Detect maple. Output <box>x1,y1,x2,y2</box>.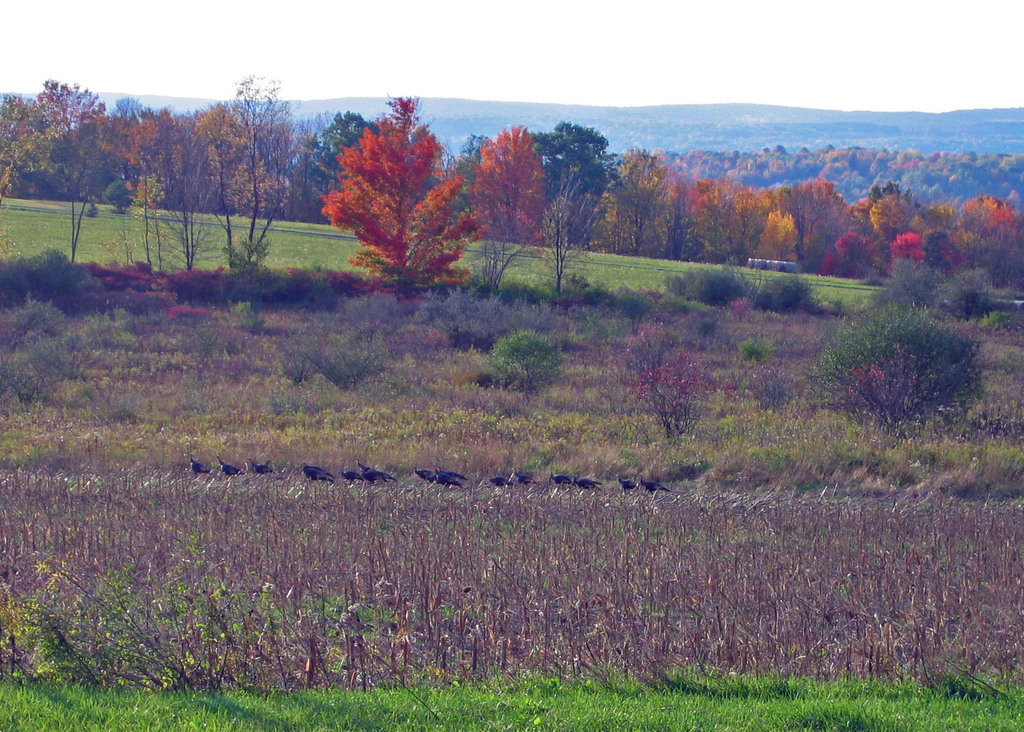
<box>884,228,925,260</box>.
